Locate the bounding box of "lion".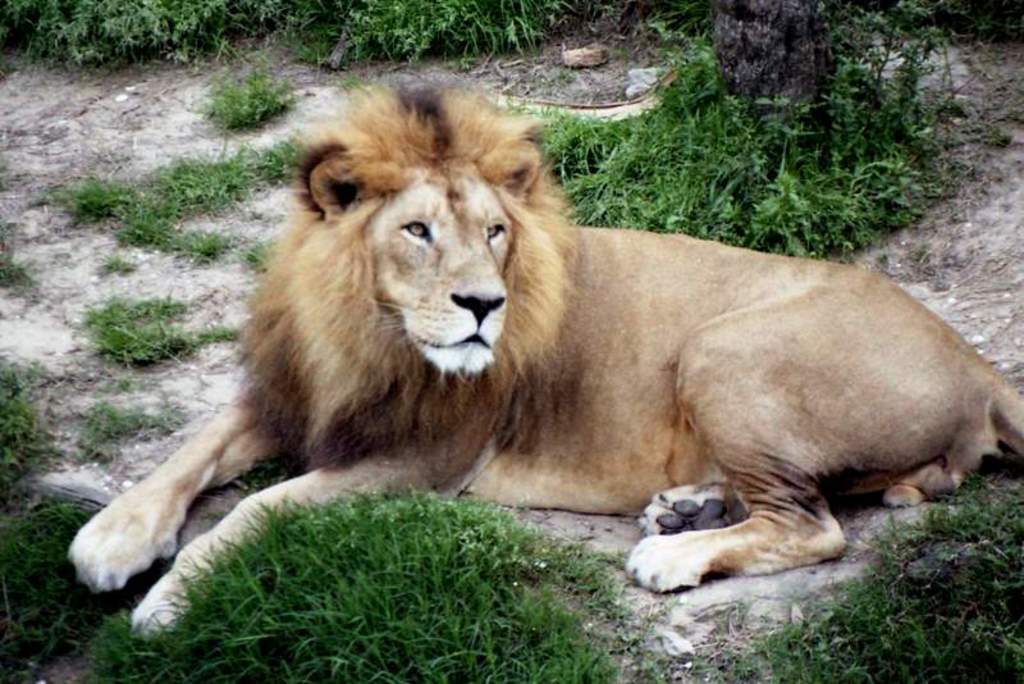
Bounding box: bbox=[65, 86, 1023, 646].
